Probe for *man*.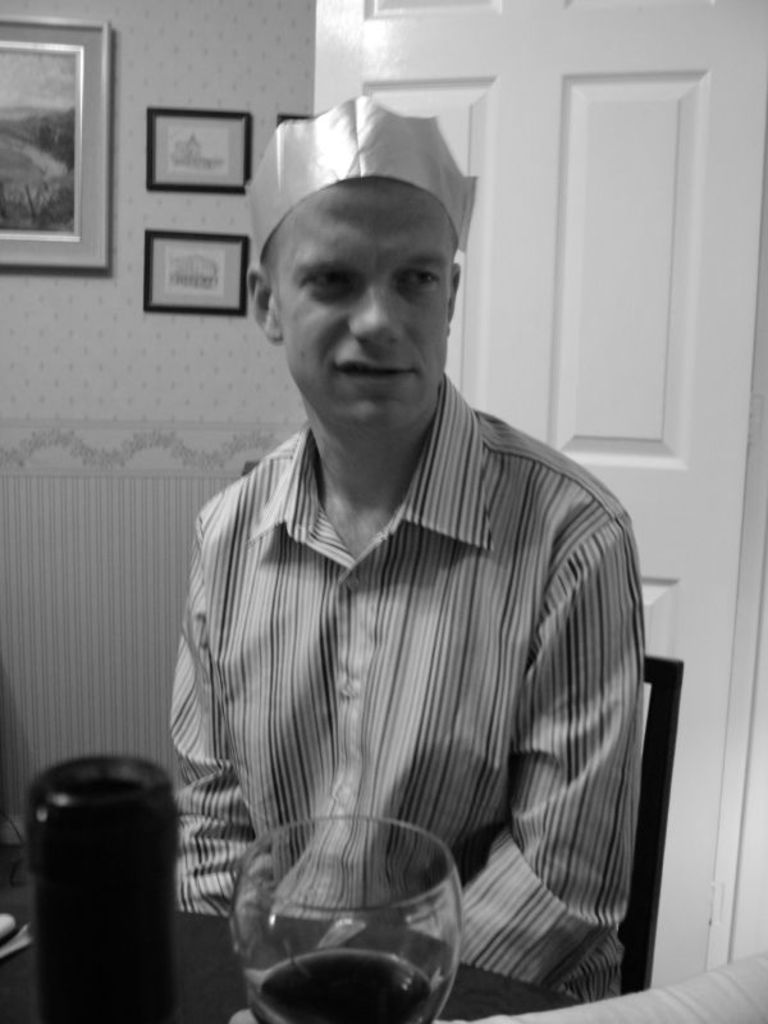
Probe result: BBox(156, 196, 664, 982).
